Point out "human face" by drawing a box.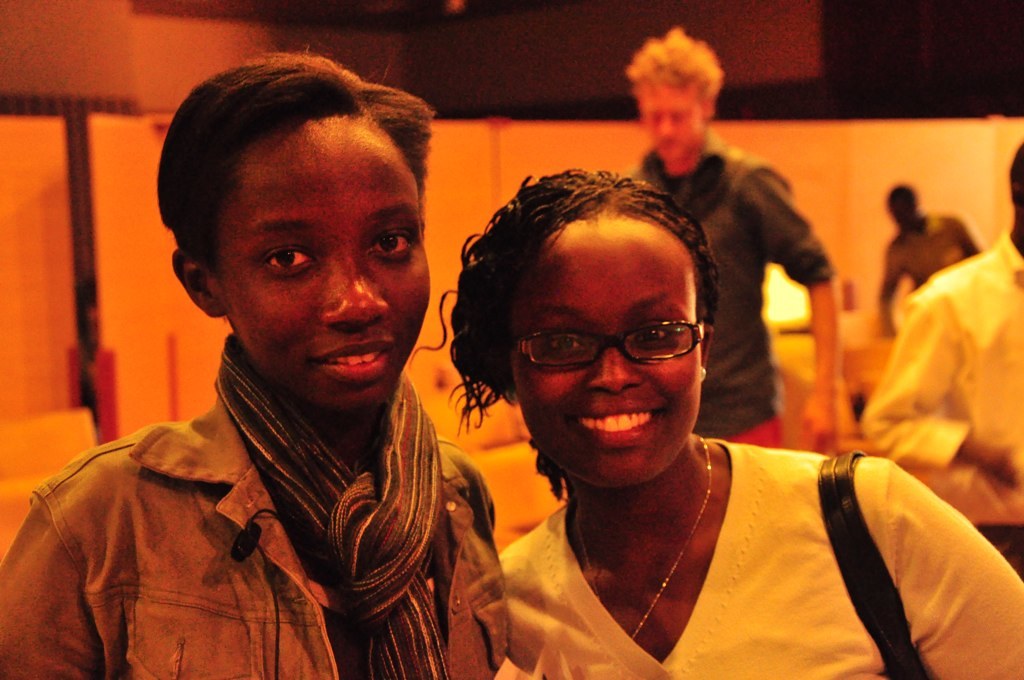
523/212/700/494.
